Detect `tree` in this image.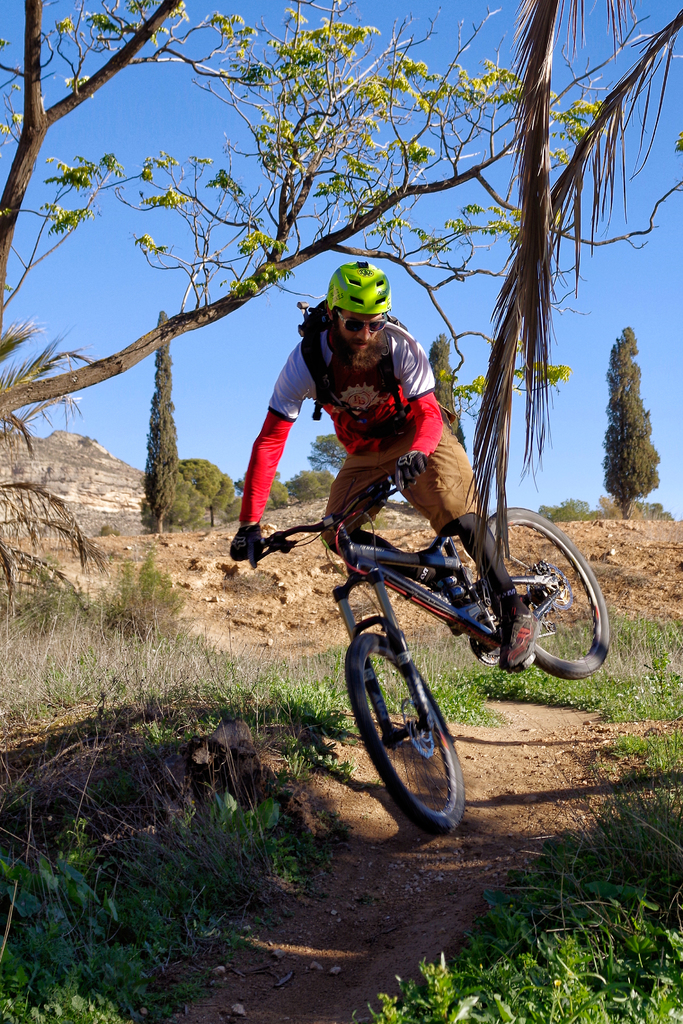
Detection: rect(0, 317, 108, 620).
